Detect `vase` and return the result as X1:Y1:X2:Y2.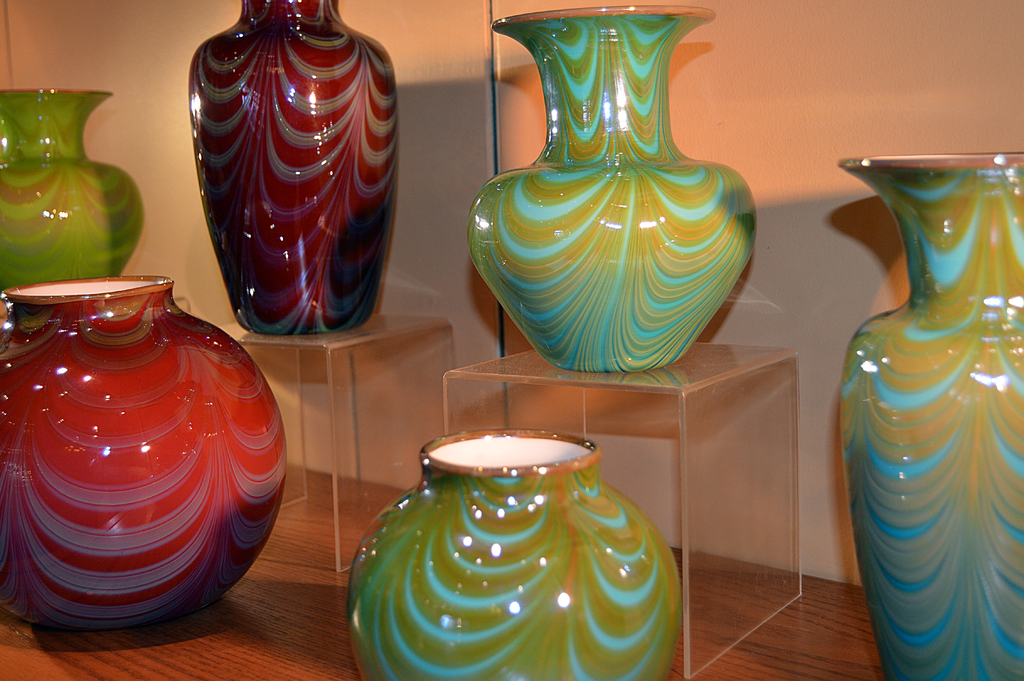
0:275:287:625.
